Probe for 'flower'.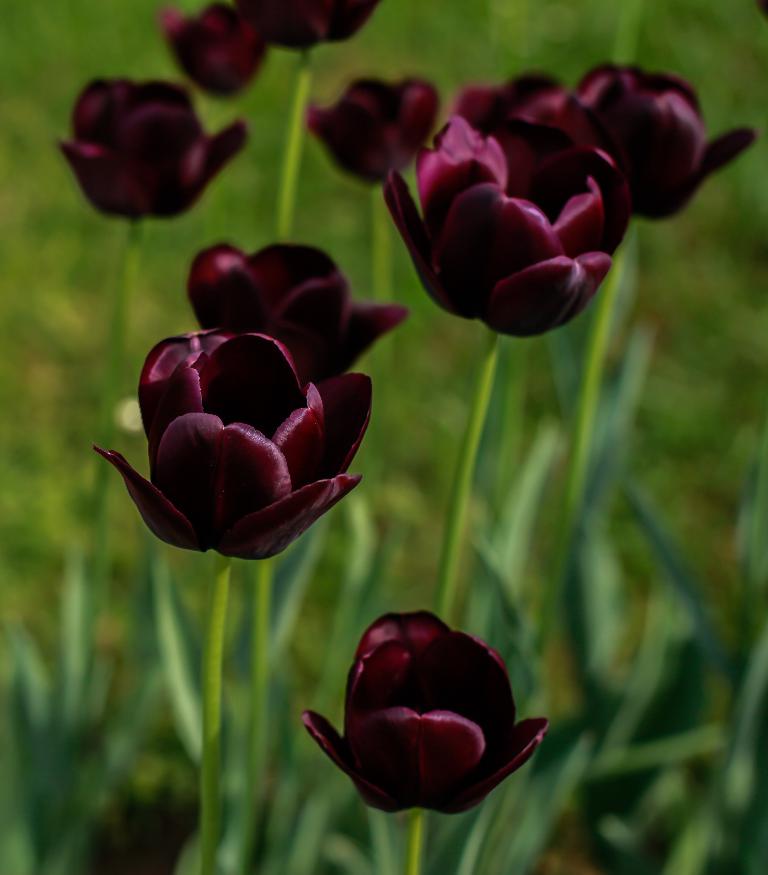
Probe result: box(441, 68, 576, 119).
